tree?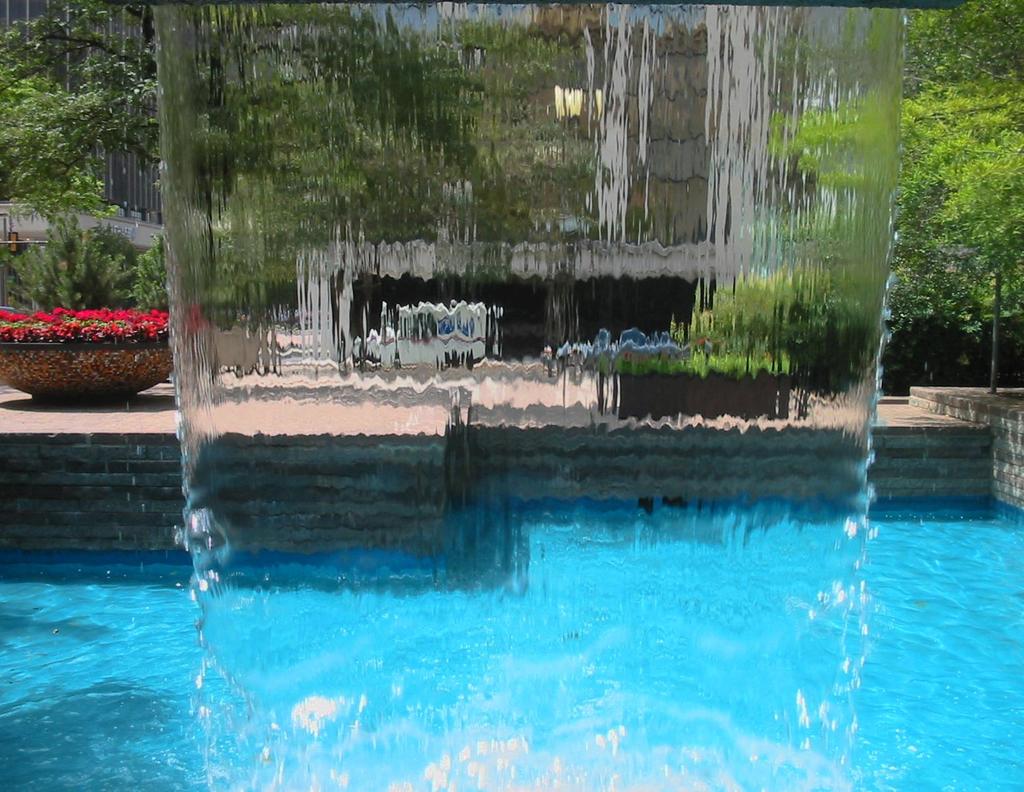
l=0, t=0, r=424, b=279
